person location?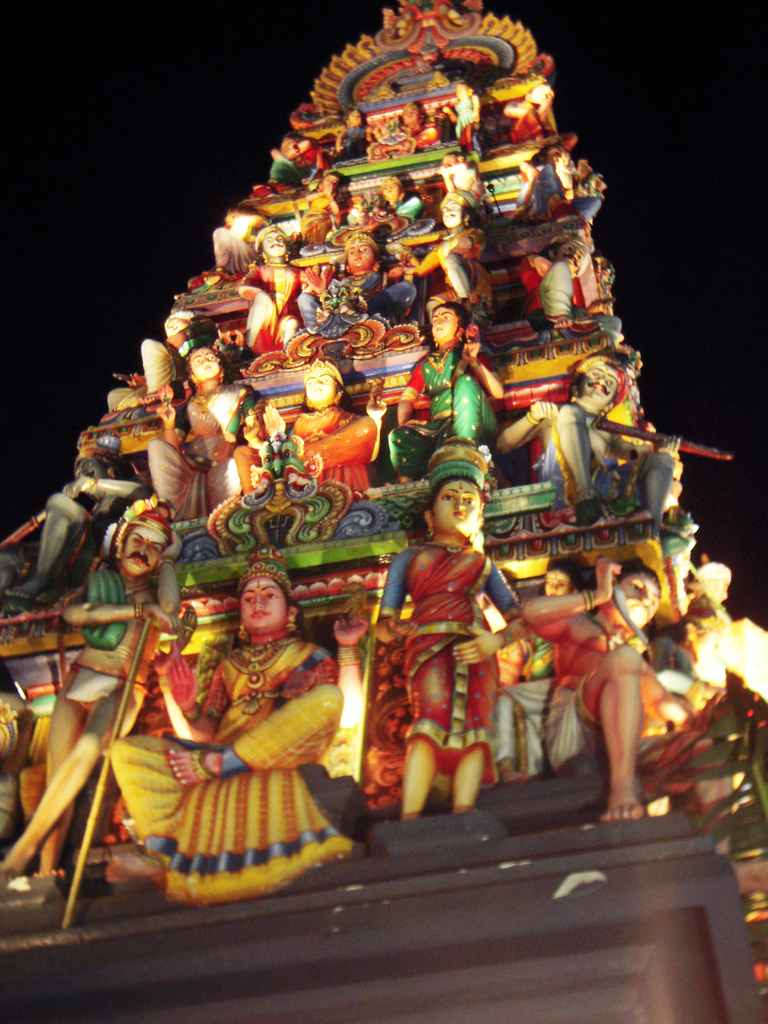
box=[238, 223, 308, 349]
